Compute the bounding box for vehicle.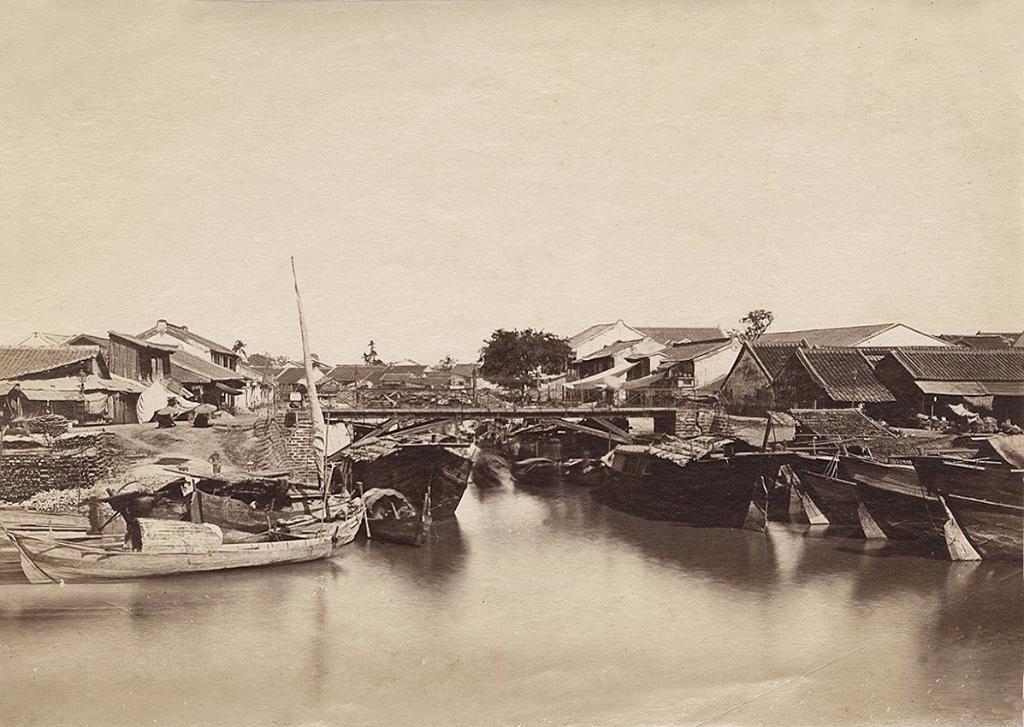
104,473,368,546.
